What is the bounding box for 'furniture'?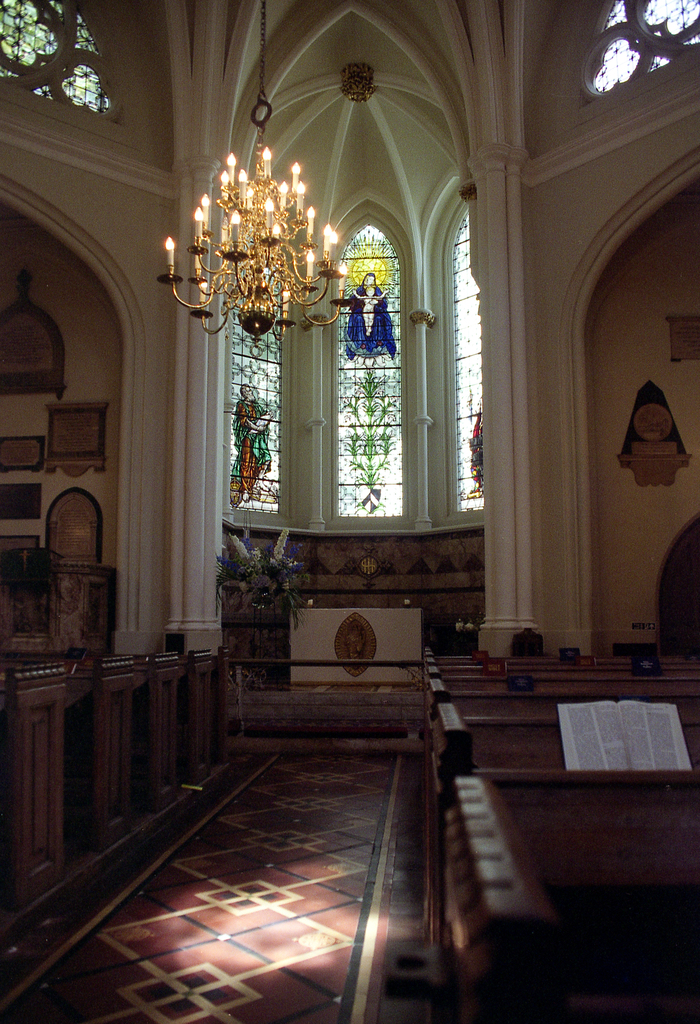
[291, 603, 423, 692].
